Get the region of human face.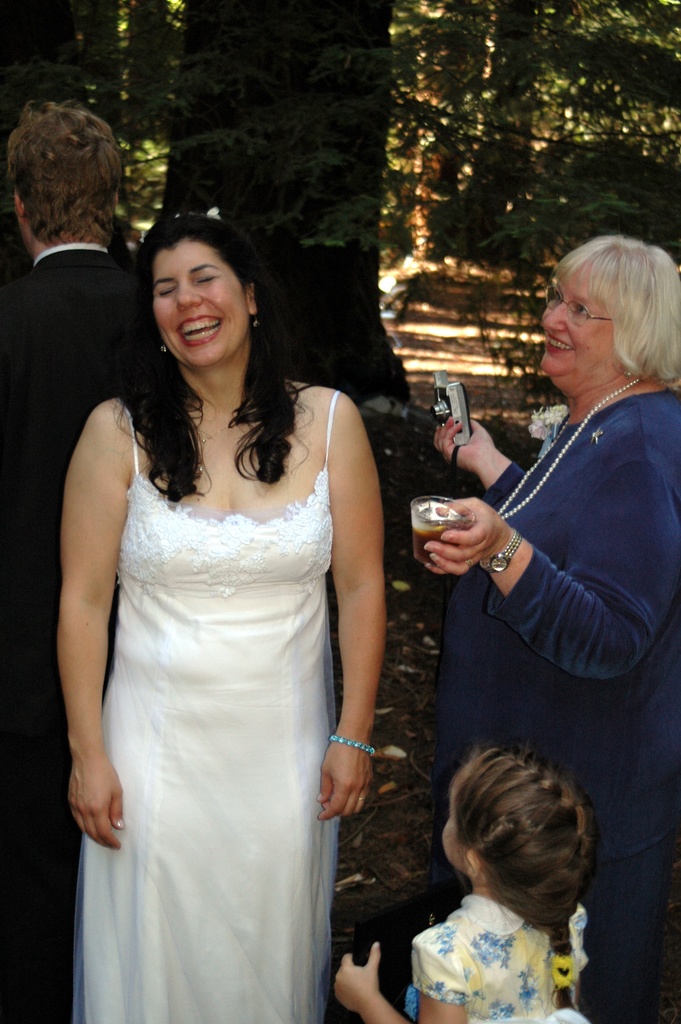
[left=436, top=792, right=464, bottom=876].
